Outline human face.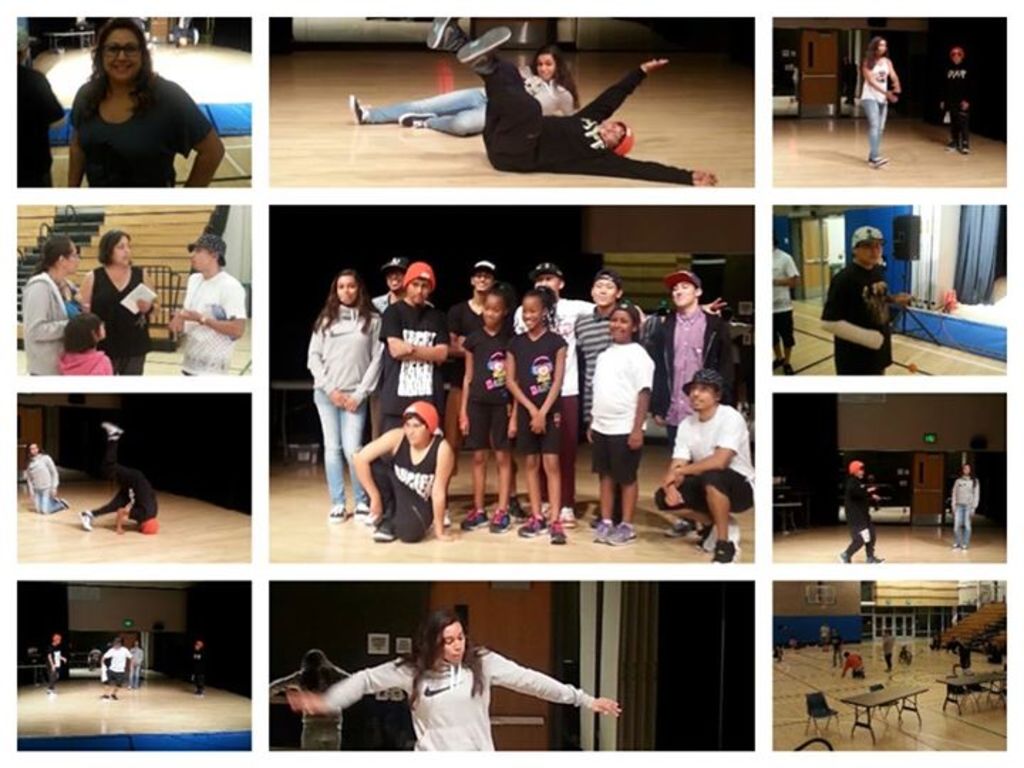
Outline: detection(115, 235, 131, 269).
